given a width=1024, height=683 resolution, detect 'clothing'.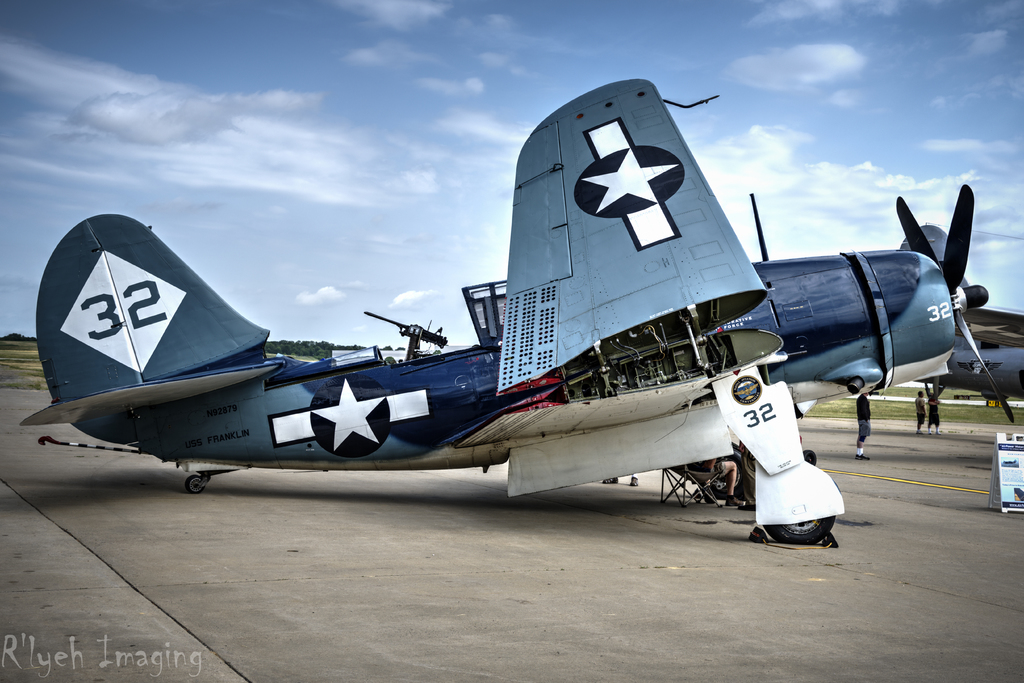
rect(936, 372, 945, 436).
